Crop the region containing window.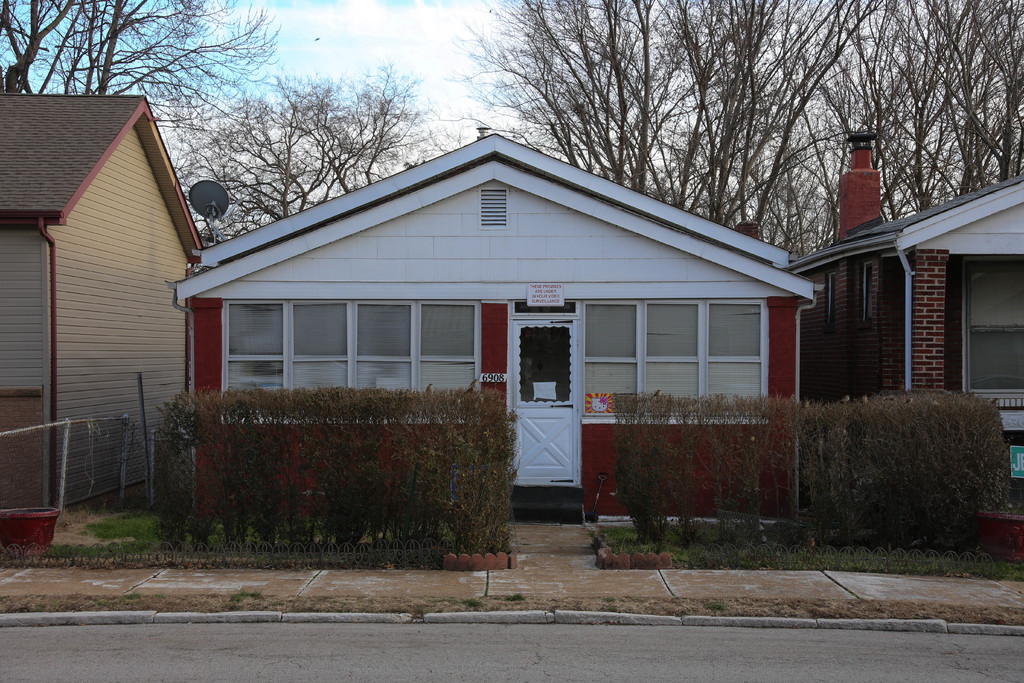
Crop region: Rect(961, 249, 1023, 407).
